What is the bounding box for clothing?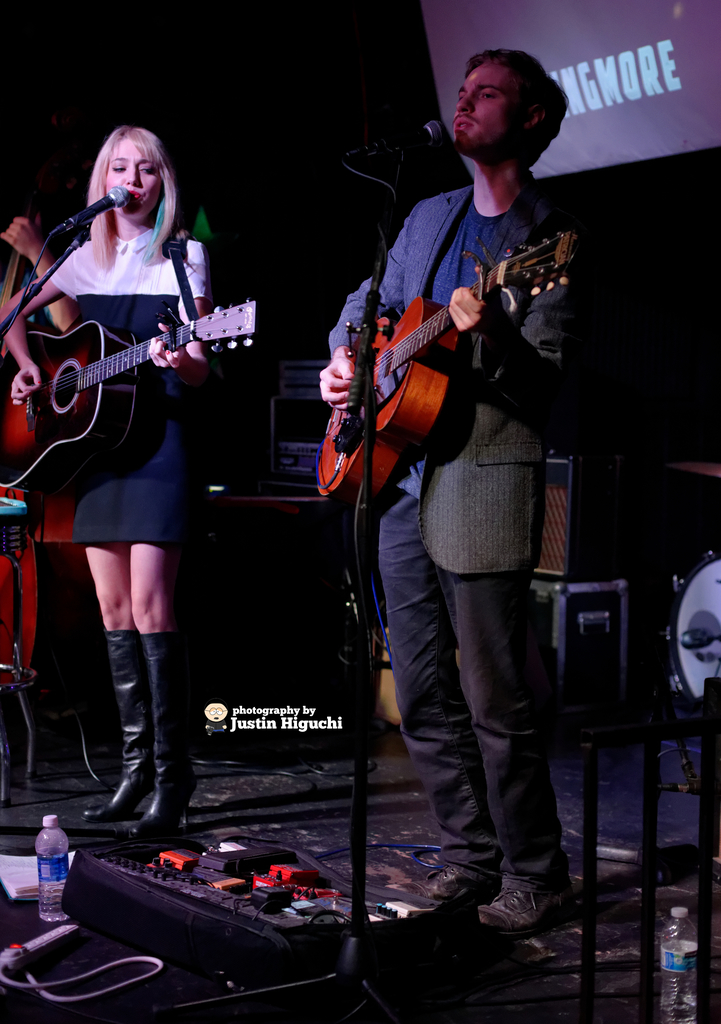
{"left": 53, "top": 230, "right": 214, "bottom": 552}.
